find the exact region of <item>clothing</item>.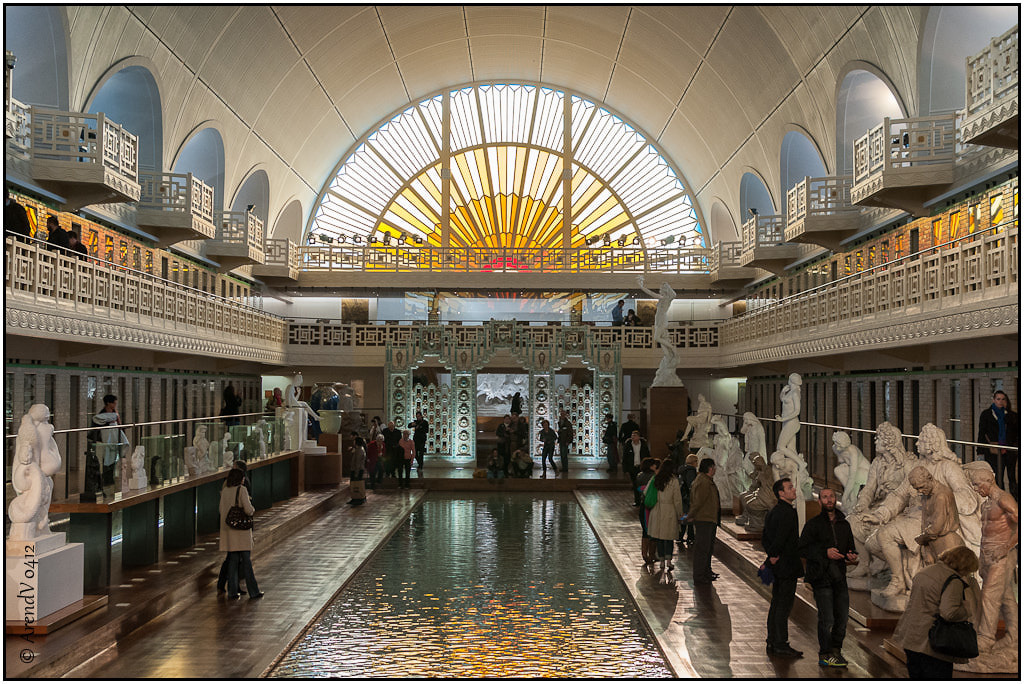
Exact region: [left=539, top=431, right=557, bottom=478].
